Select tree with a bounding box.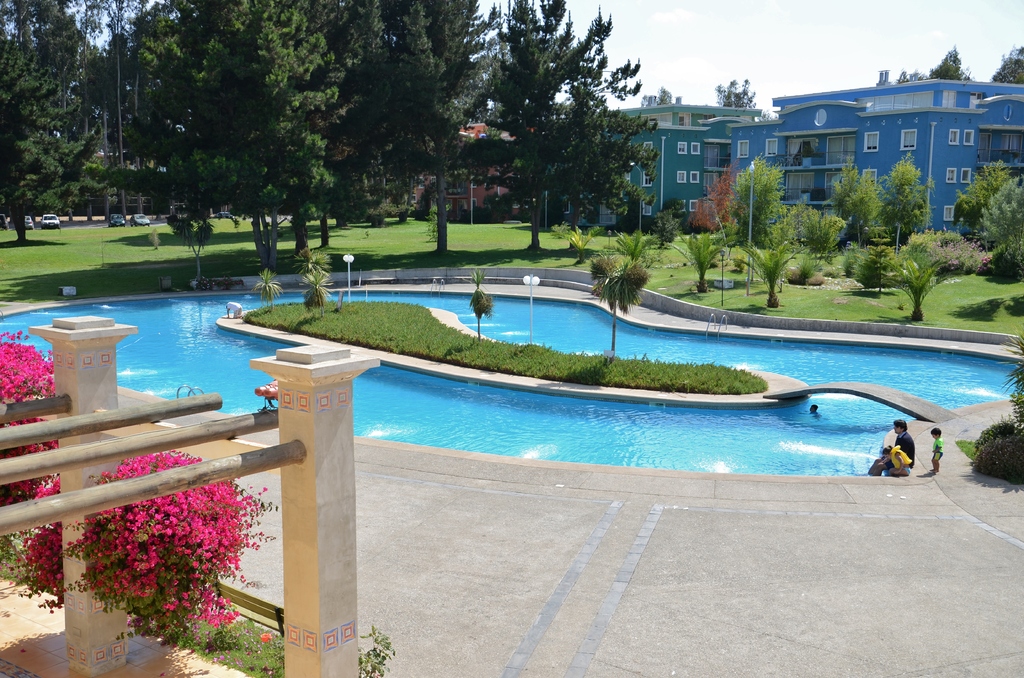
703 162 792 261.
